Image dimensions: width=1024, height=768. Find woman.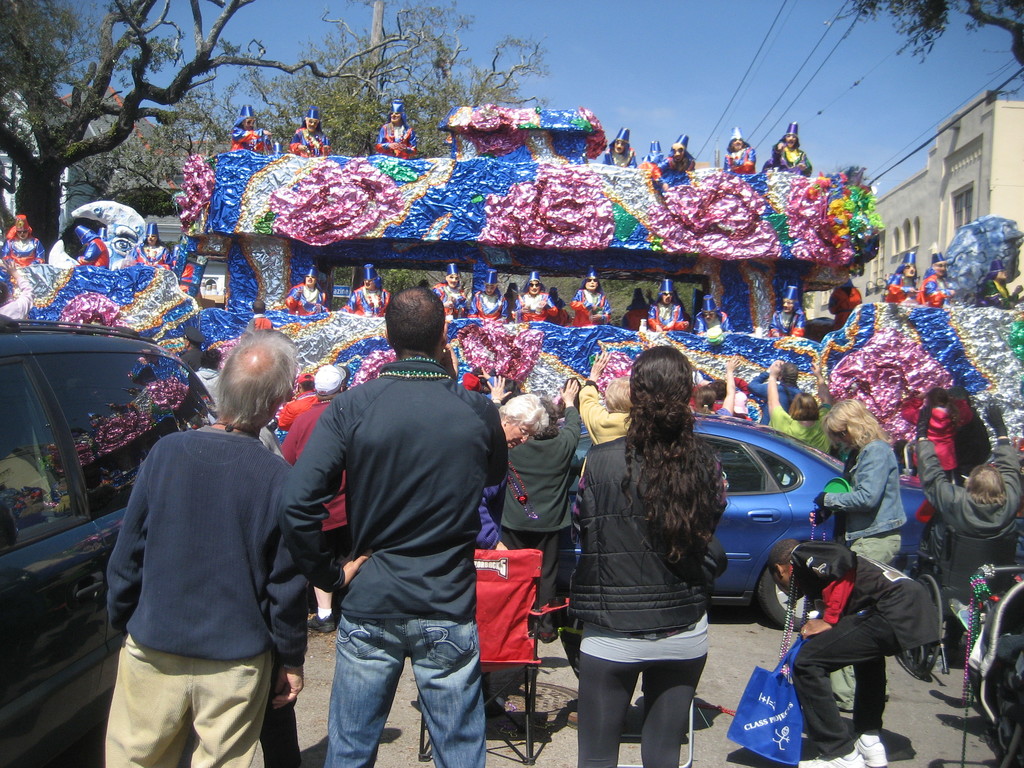
{"left": 568, "top": 343, "right": 731, "bottom": 767}.
